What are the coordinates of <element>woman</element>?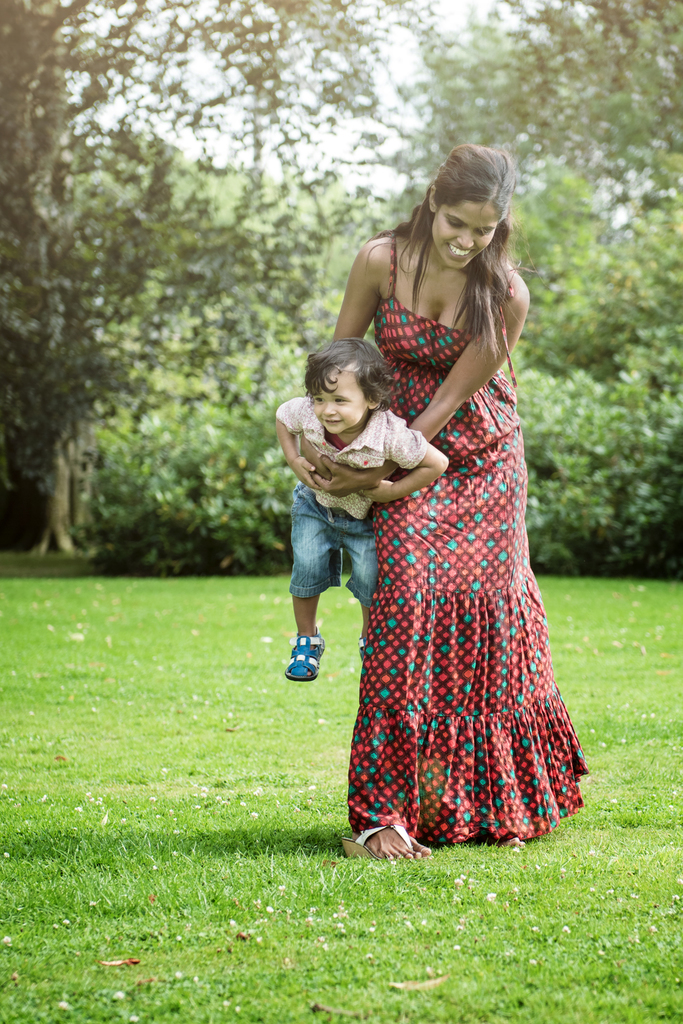
rect(302, 119, 581, 877).
